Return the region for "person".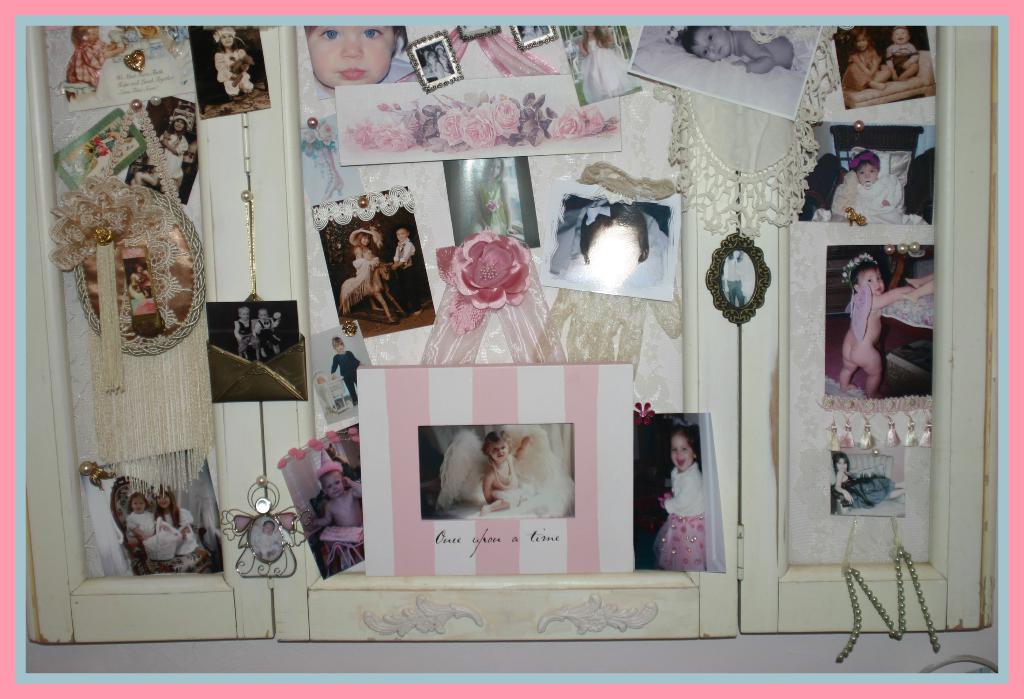
[63, 26, 120, 102].
